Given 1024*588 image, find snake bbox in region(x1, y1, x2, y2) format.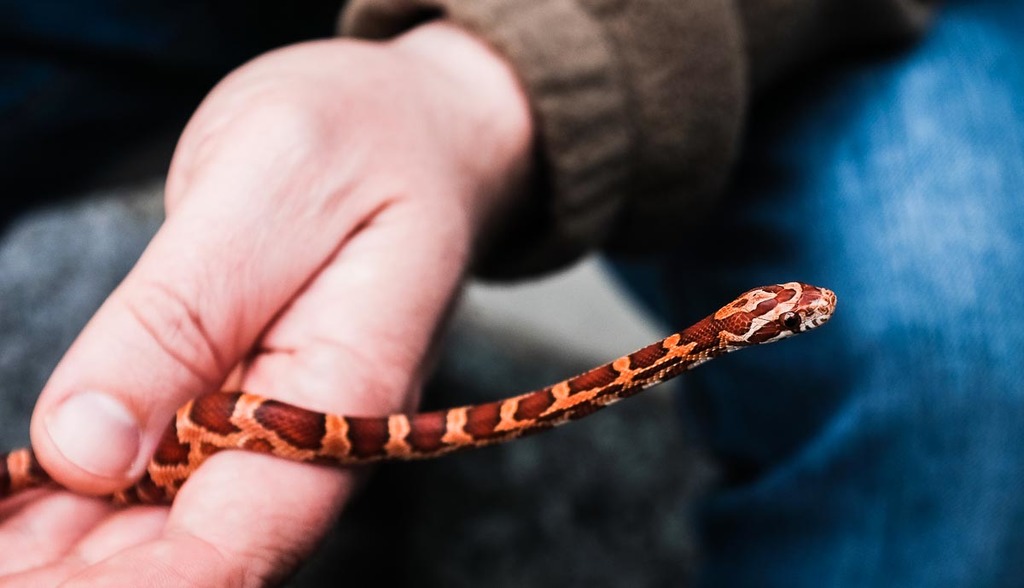
region(0, 278, 838, 505).
